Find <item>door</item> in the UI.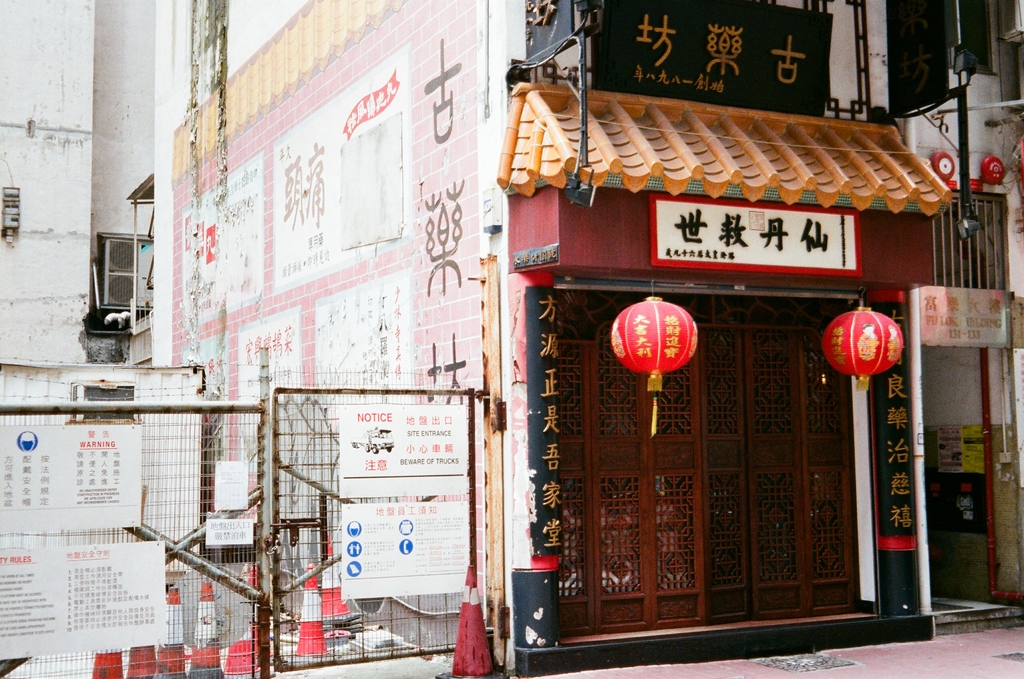
UI element at crop(698, 323, 815, 622).
